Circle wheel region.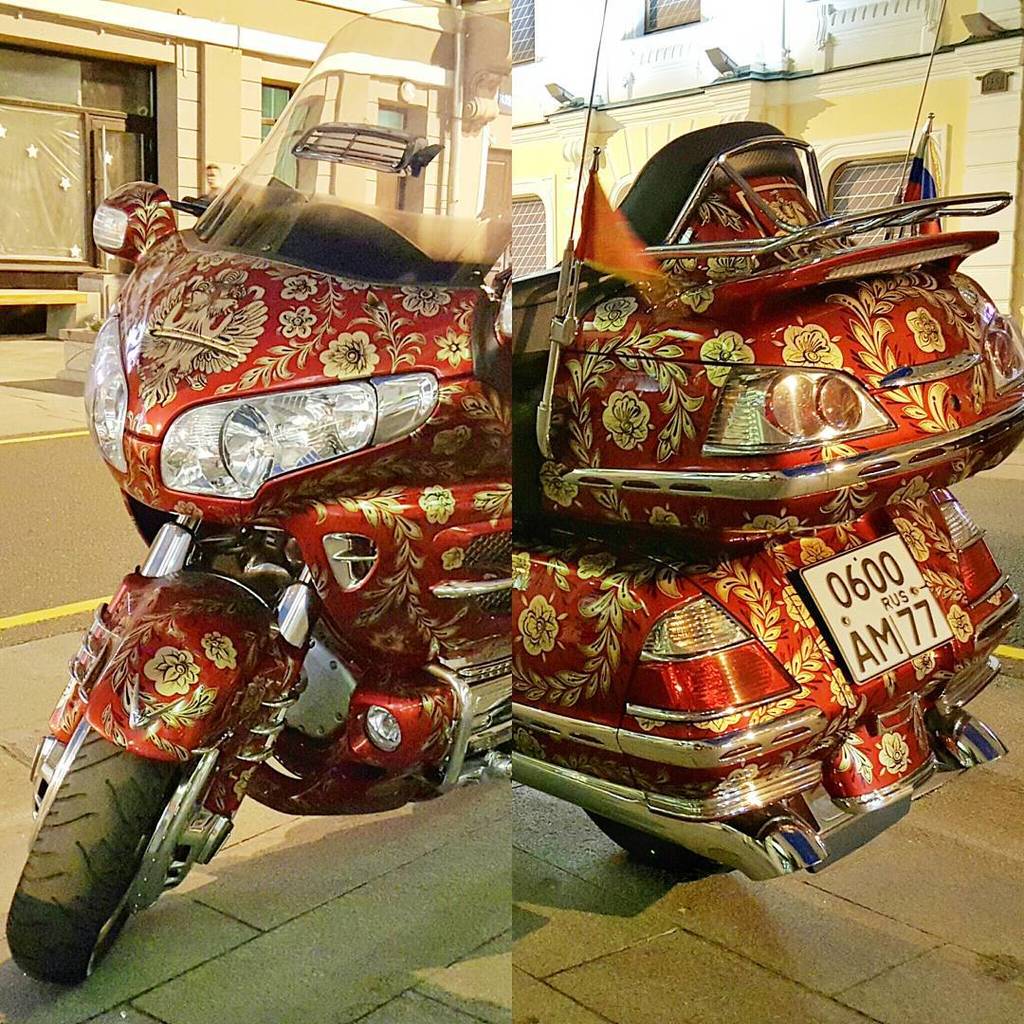
Region: 3,710,237,990.
